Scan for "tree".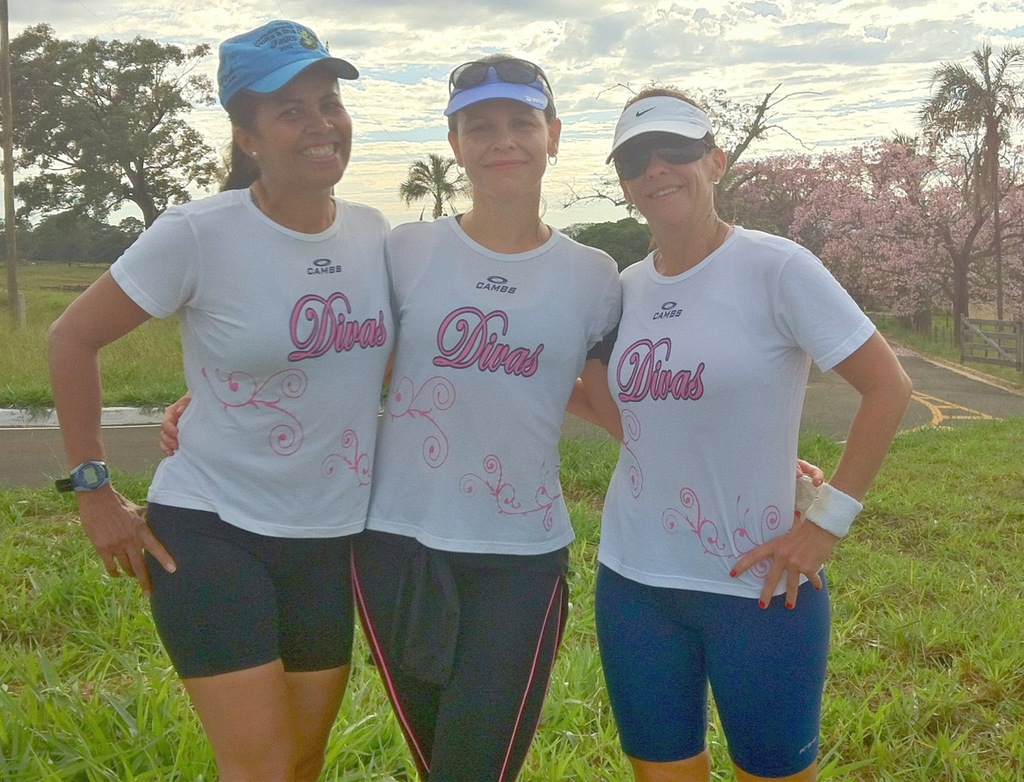
Scan result: rect(0, 213, 33, 256).
